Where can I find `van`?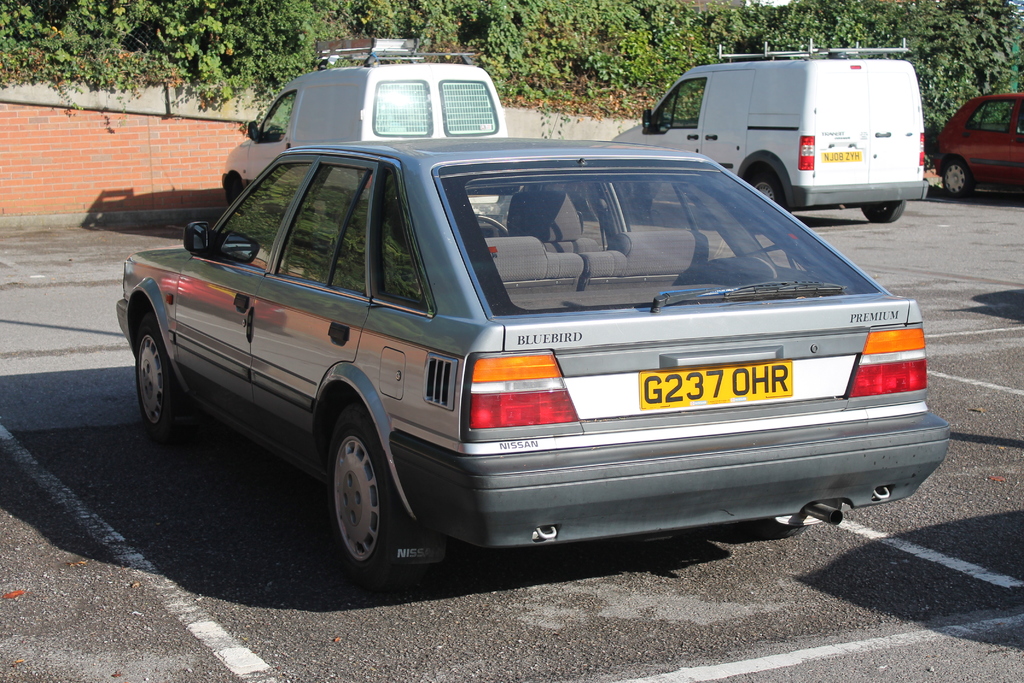
You can find it at 607,38,932,231.
